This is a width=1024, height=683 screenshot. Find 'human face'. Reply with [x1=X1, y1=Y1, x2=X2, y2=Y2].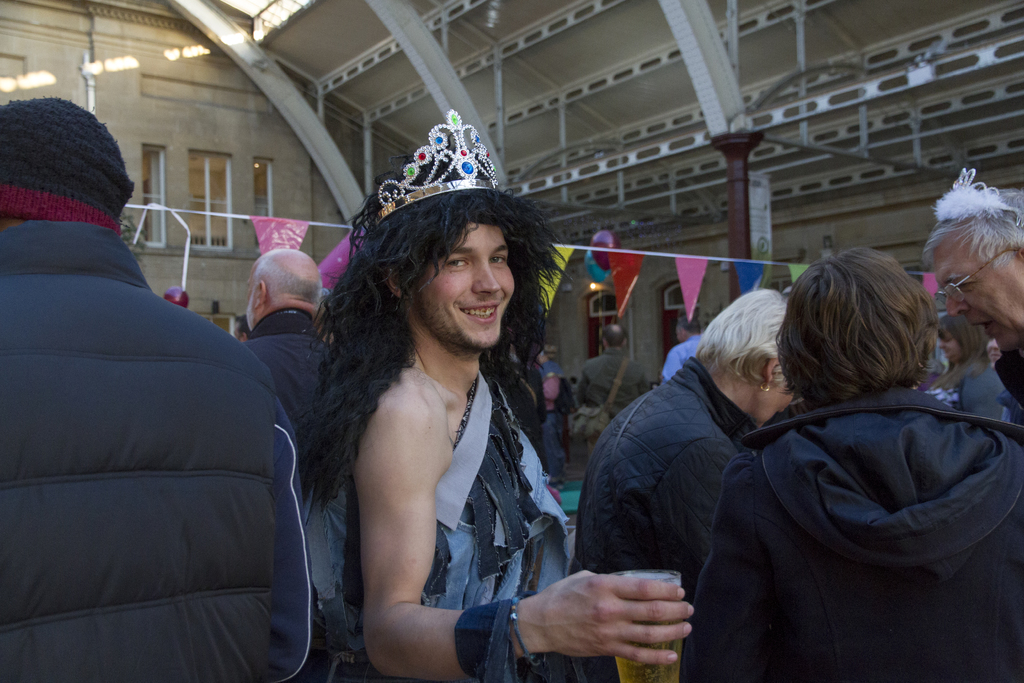
[x1=925, y1=230, x2=1023, y2=358].
